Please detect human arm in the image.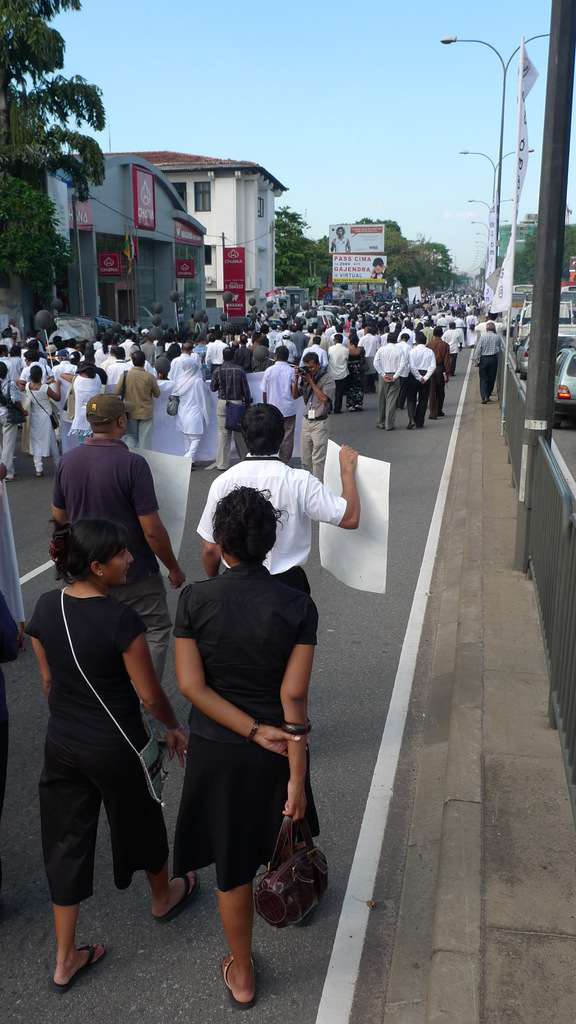
459:333:466:352.
